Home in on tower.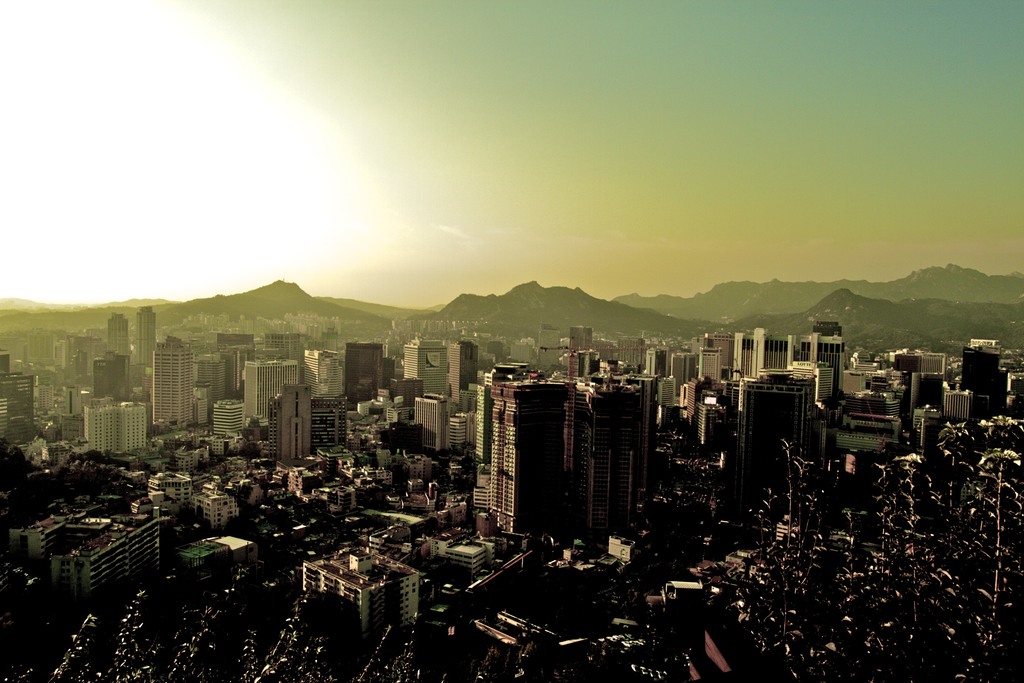
Homed in at [145,340,193,425].
